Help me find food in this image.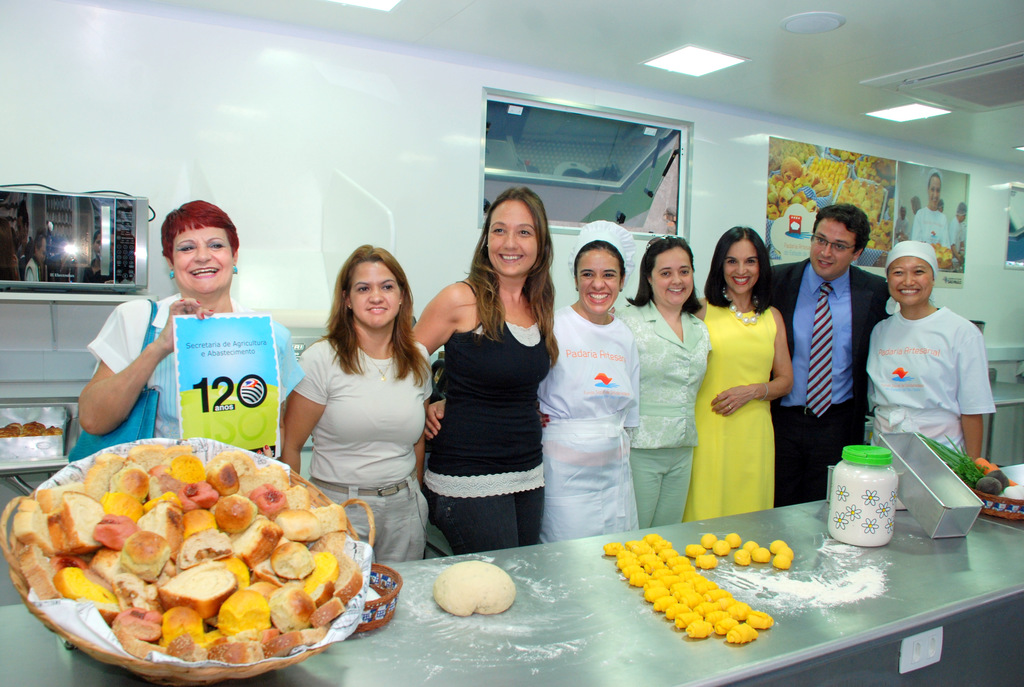
Found it: bbox=[685, 617, 712, 639].
